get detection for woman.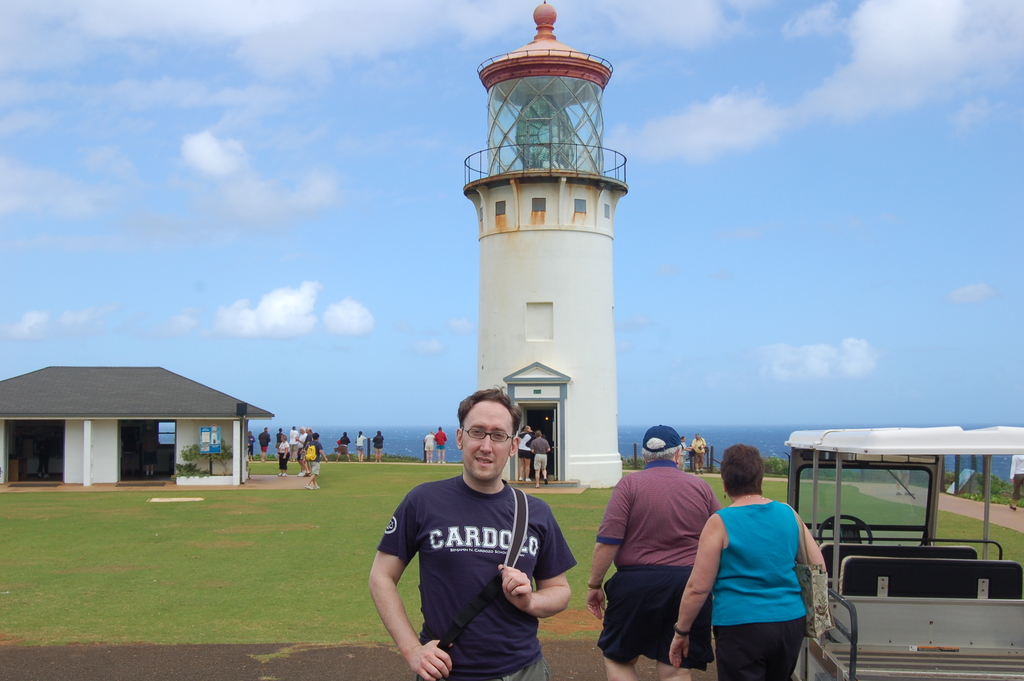
Detection: [left=372, top=430, right=383, bottom=464].
